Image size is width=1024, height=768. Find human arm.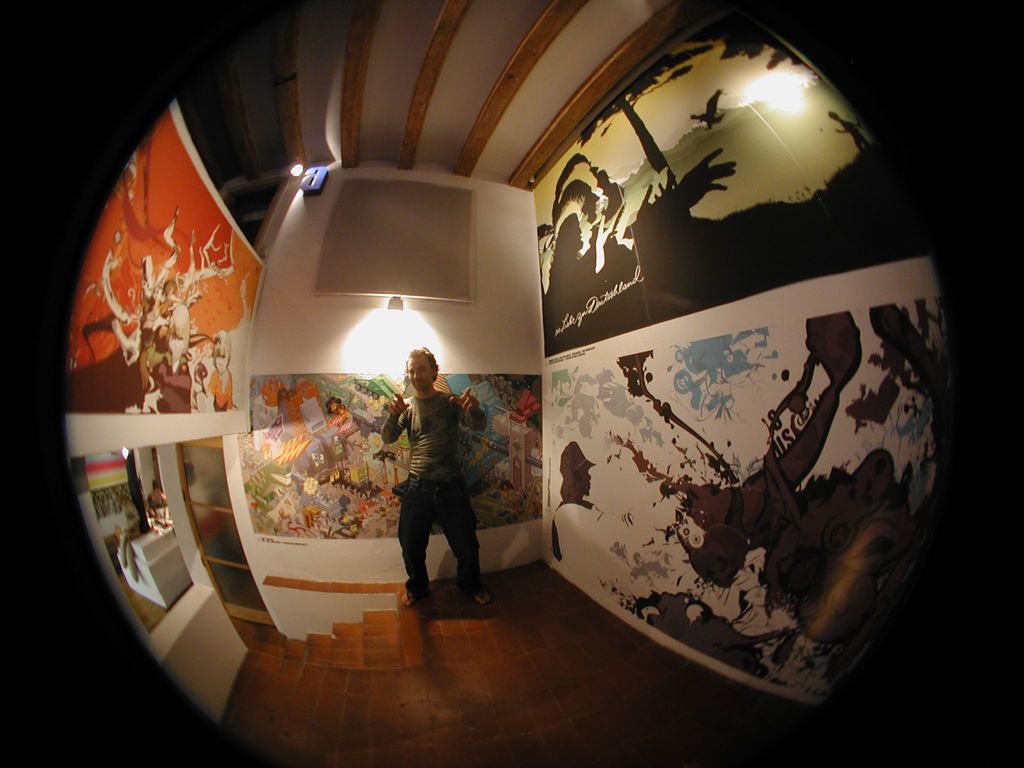
crop(451, 389, 487, 436).
